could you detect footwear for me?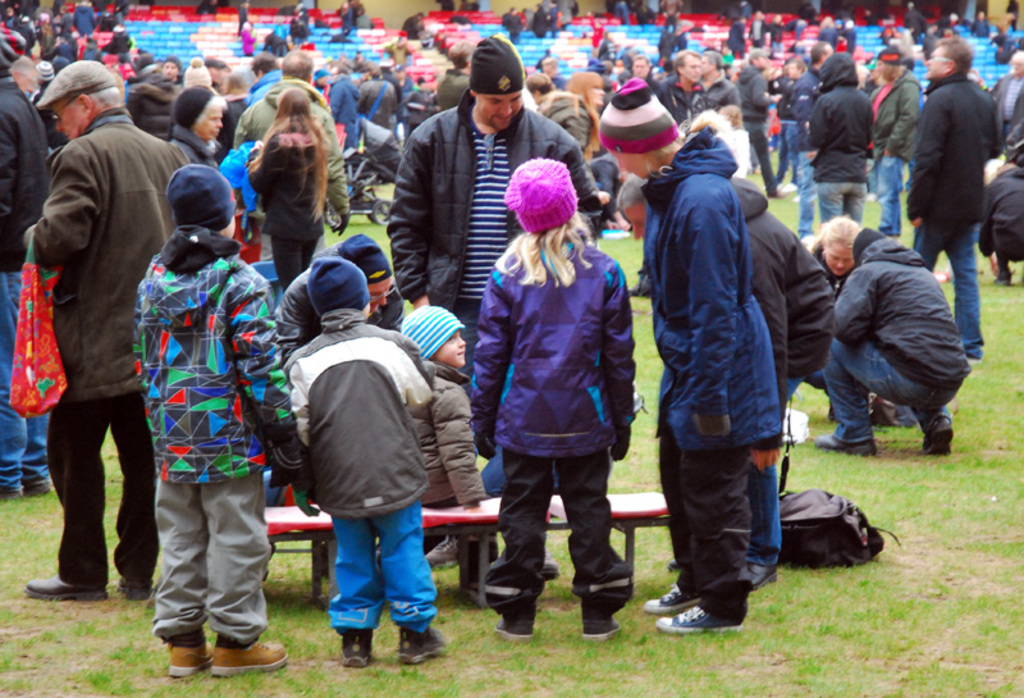
Detection result: region(119, 576, 156, 606).
